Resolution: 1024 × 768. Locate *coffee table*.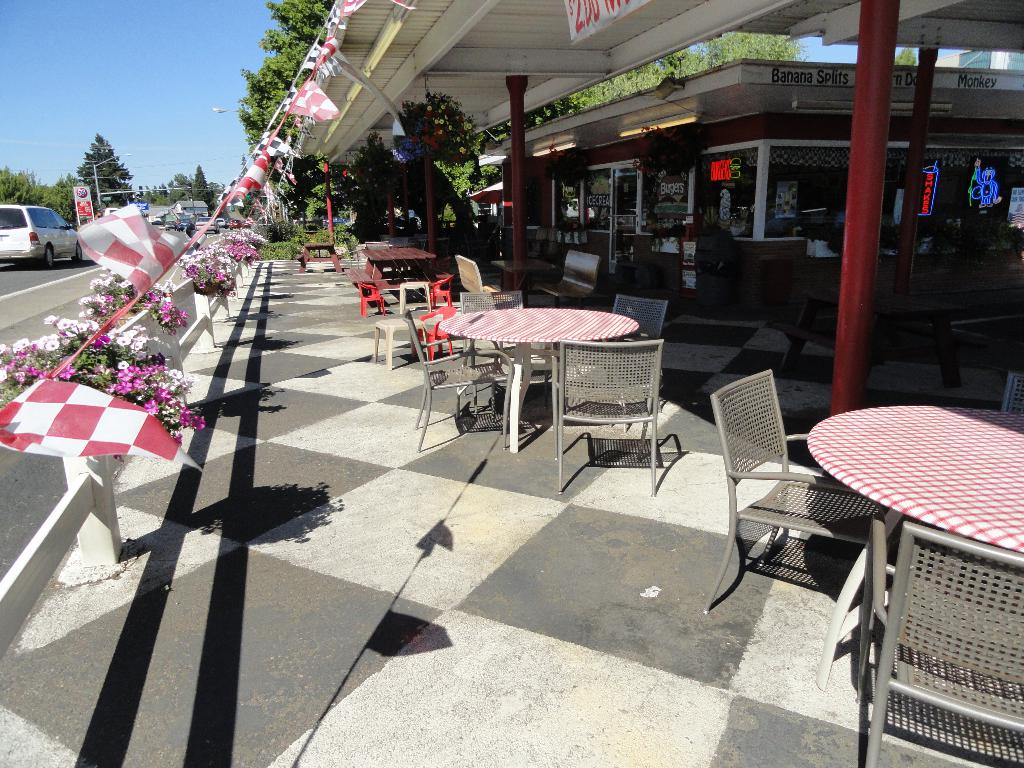
440, 305, 633, 450.
